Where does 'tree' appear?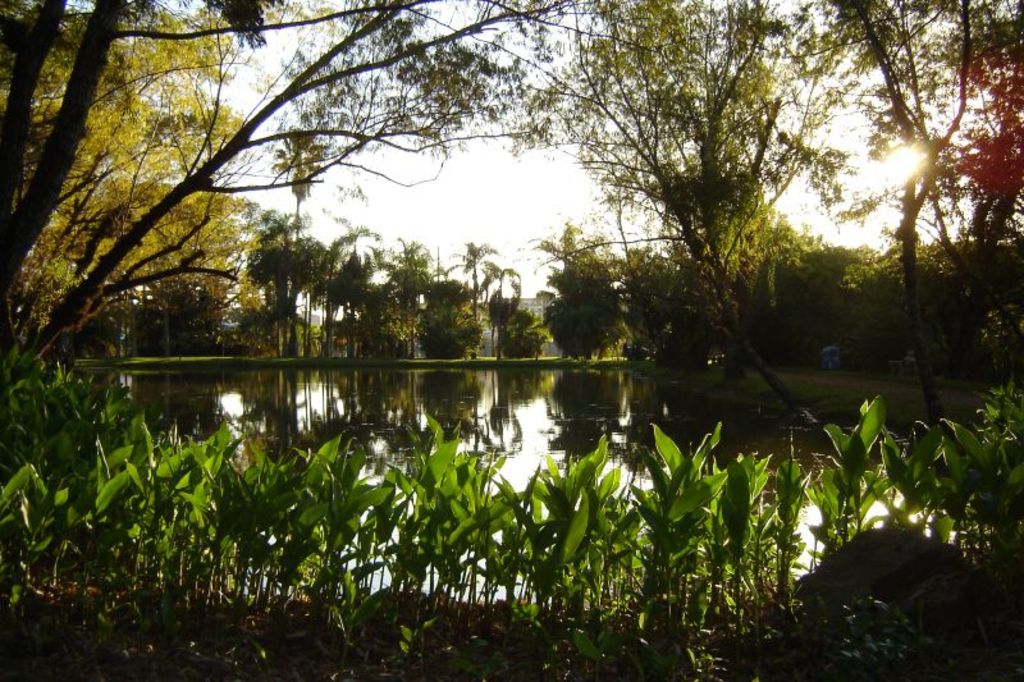
Appears at [left=328, top=212, right=384, bottom=329].
